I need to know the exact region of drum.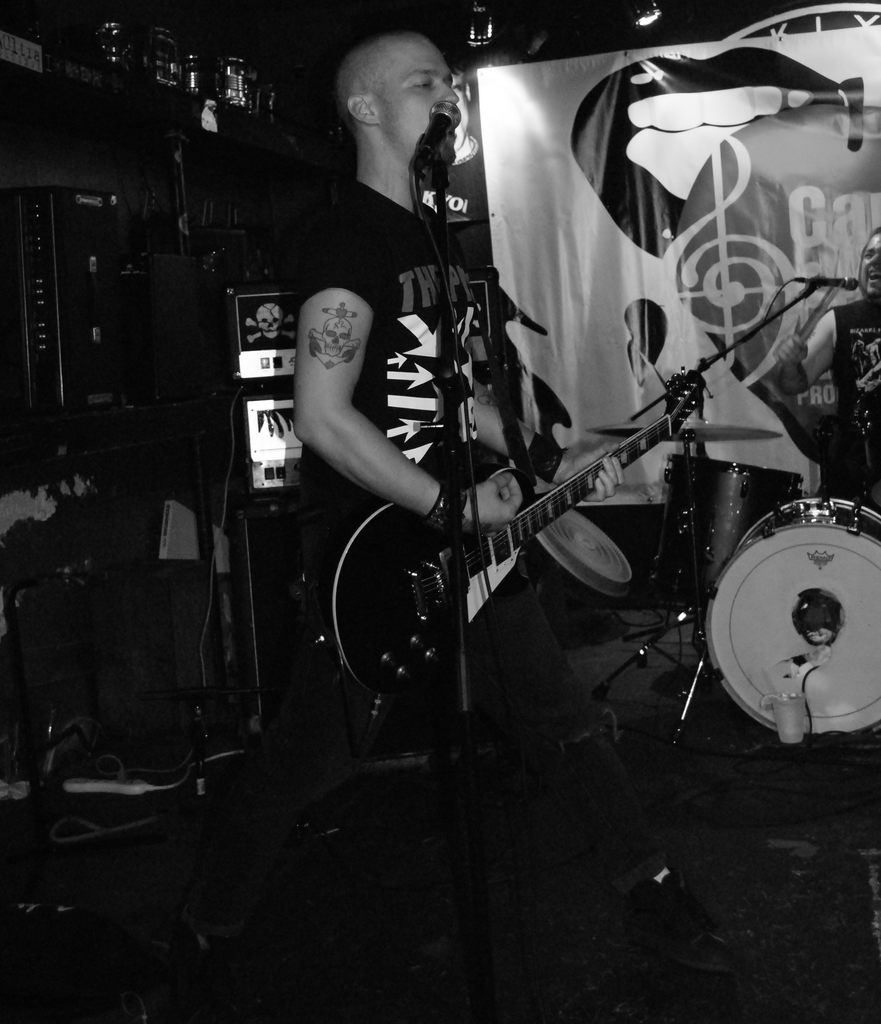
Region: [649, 456, 802, 608].
